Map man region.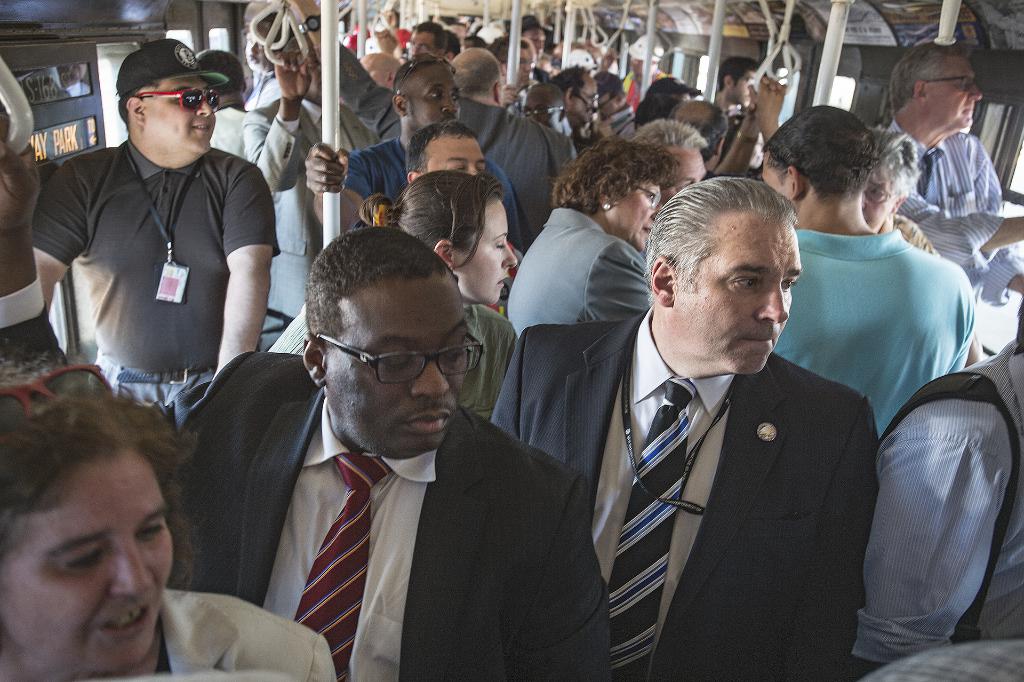
Mapped to box(189, 42, 314, 205).
